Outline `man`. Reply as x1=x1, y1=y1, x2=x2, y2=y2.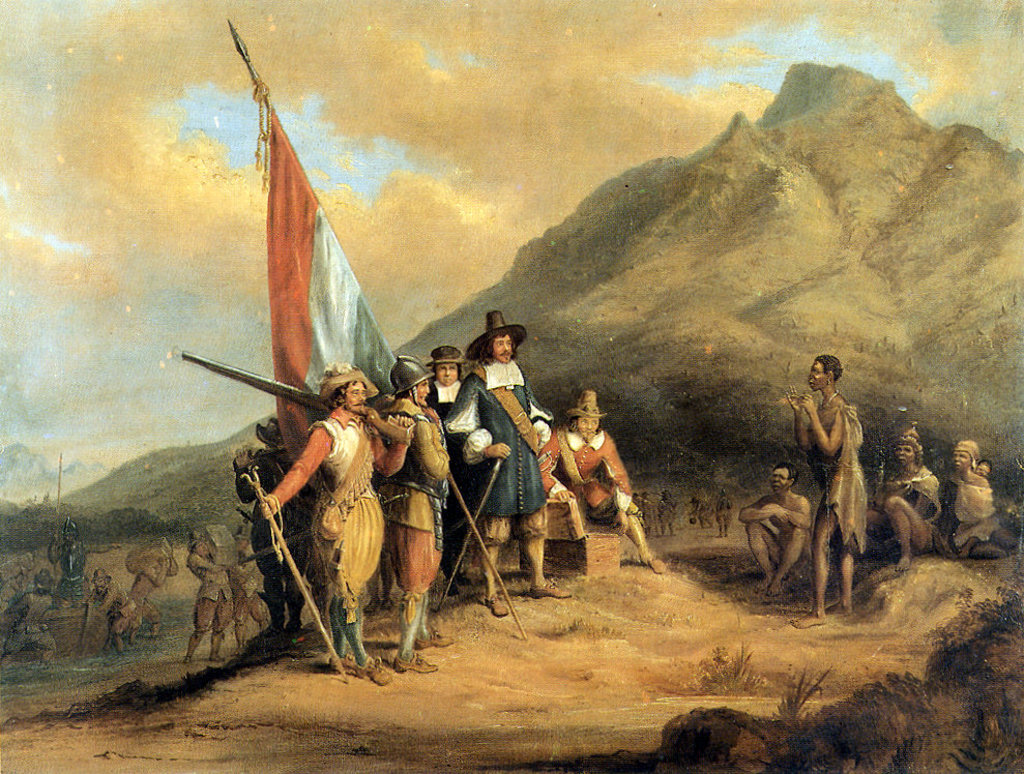
x1=439, y1=304, x2=574, y2=618.
